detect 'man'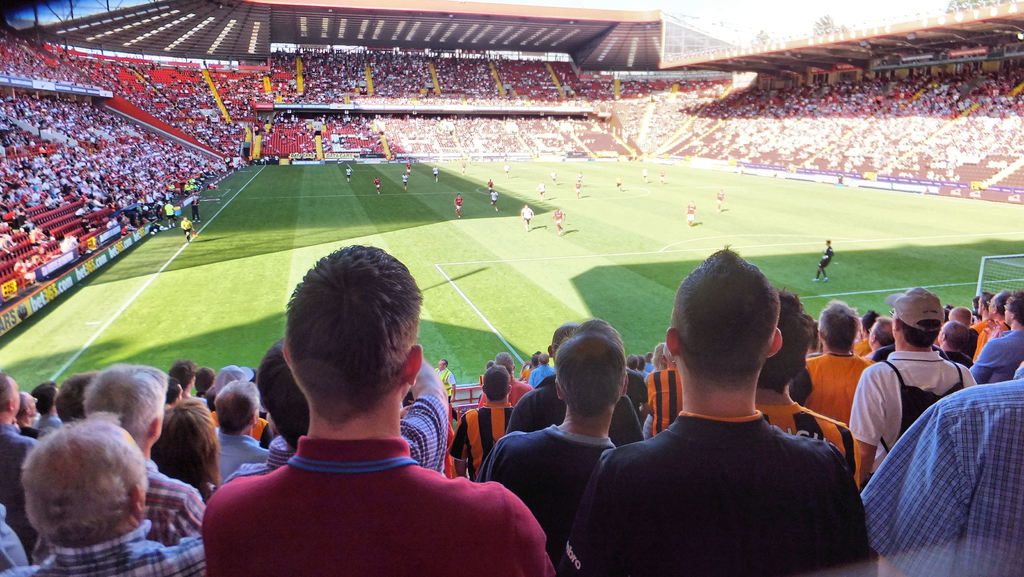
bbox=(685, 200, 696, 223)
